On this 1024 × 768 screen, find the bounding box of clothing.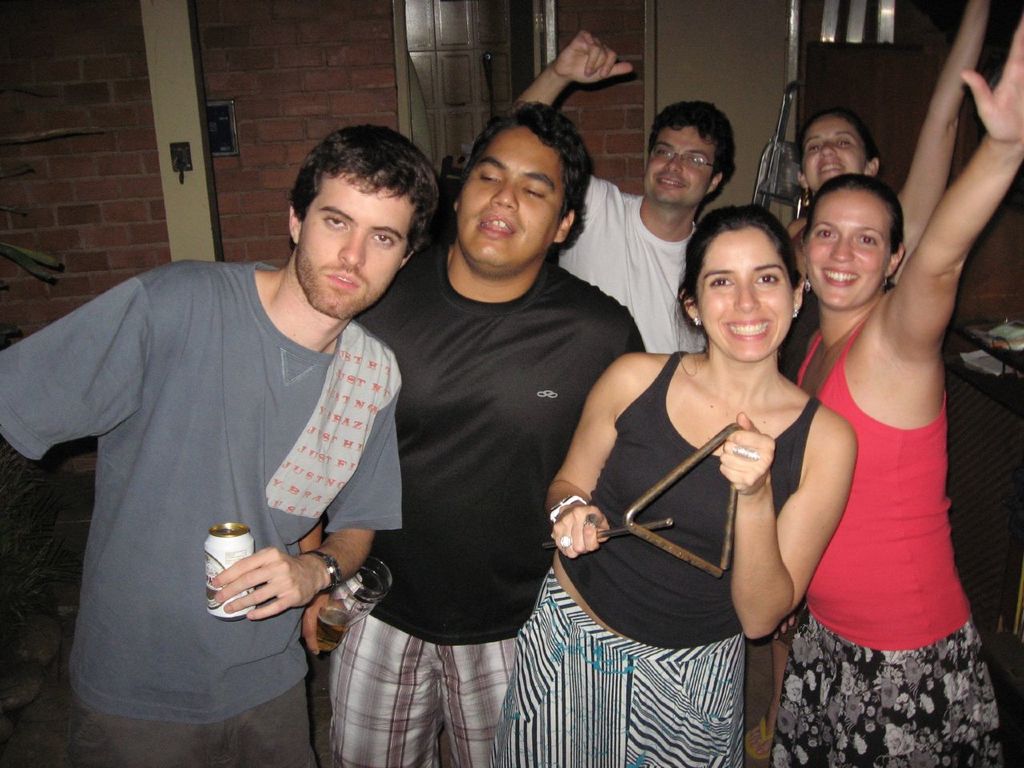
Bounding box: <bbox>0, 258, 402, 767</bbox>.
